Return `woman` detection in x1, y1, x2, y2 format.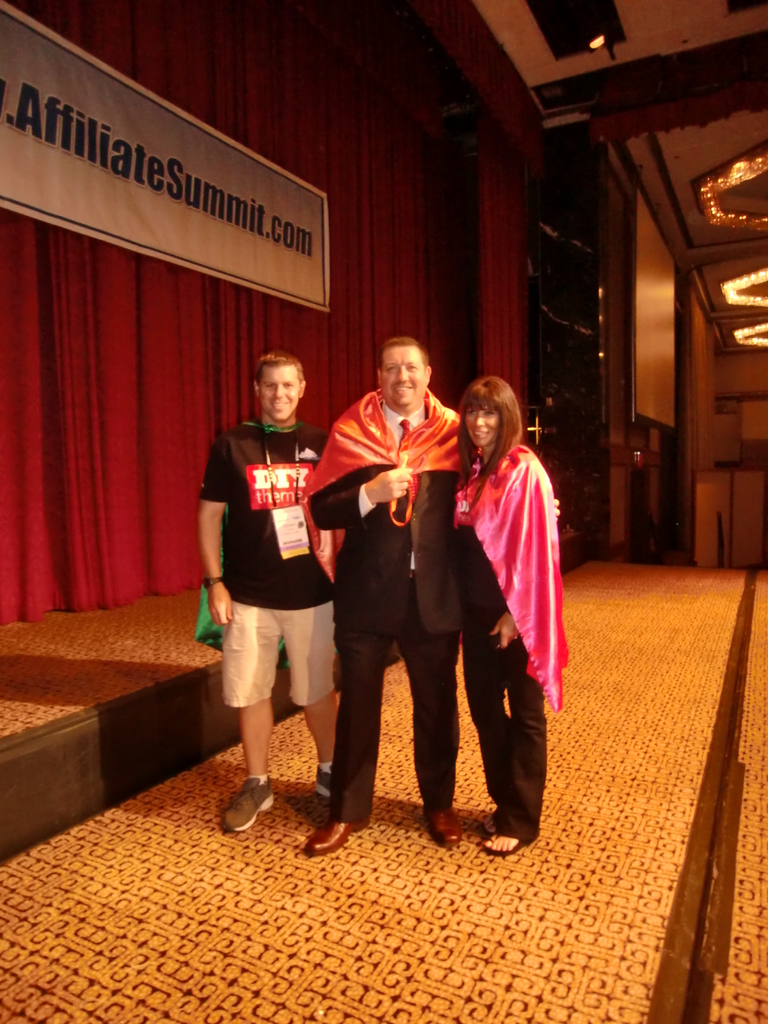
440, 379, 573, 815.
